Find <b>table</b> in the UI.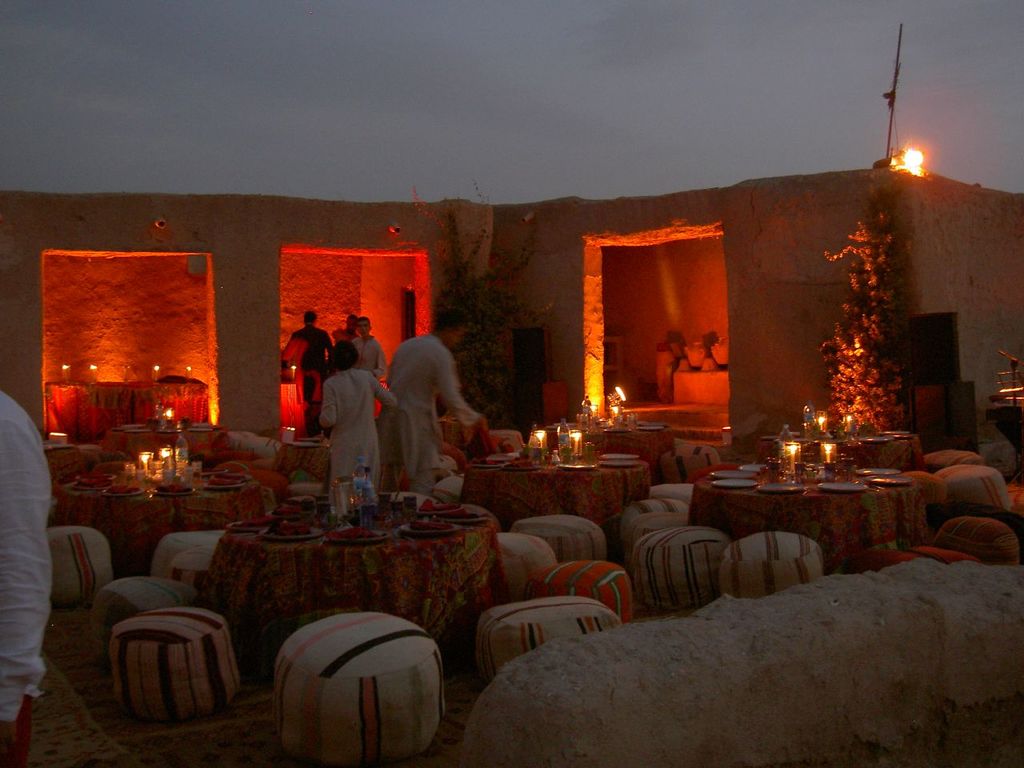
UI element at [546, 418, 676, 469].
